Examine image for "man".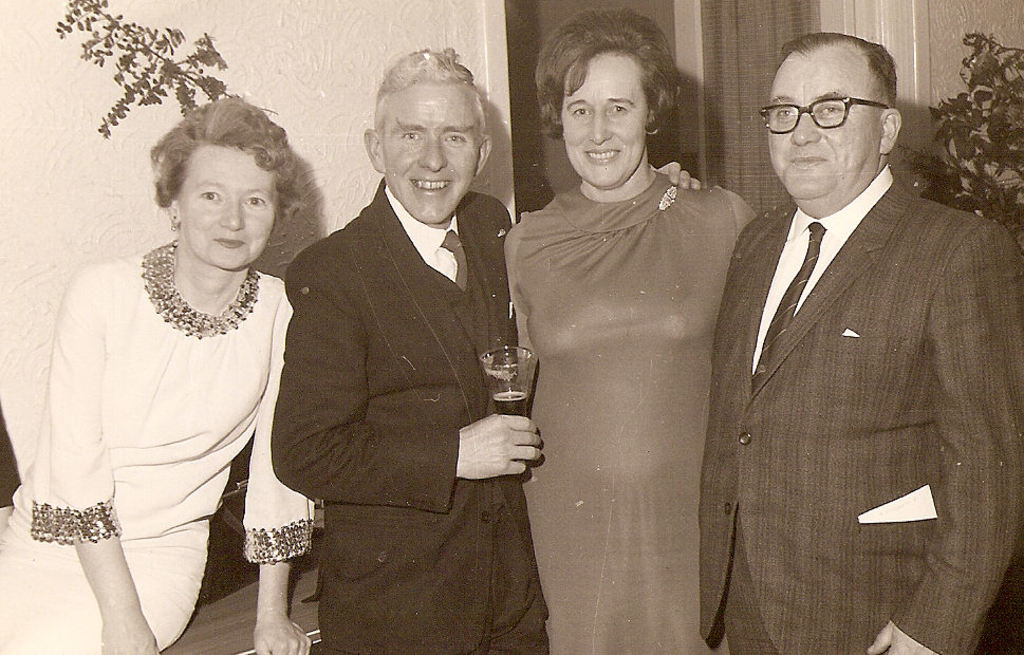
Examination result: bbox=[696, 15, 1011, 650].
